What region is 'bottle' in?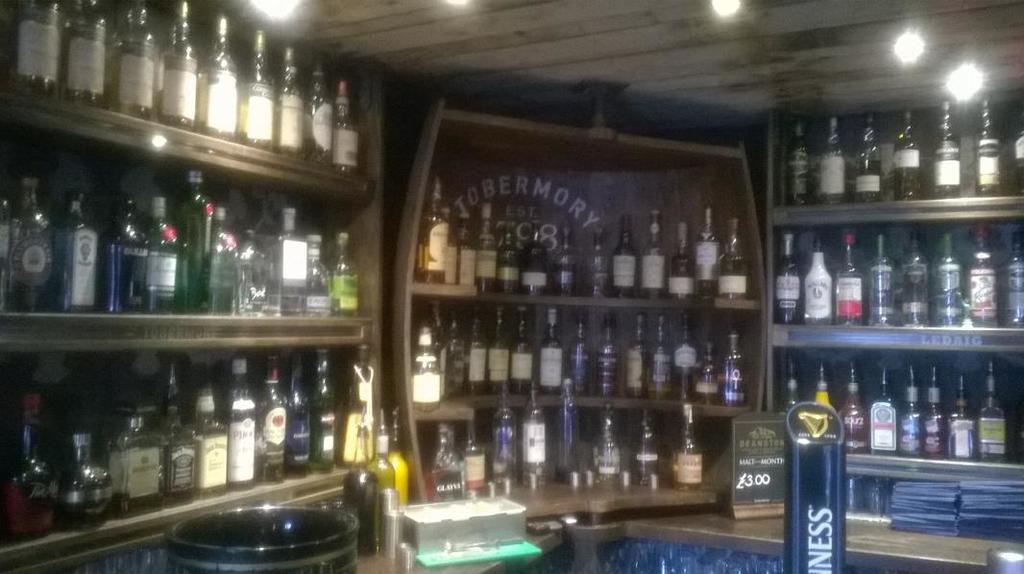
BBox(588, 228, 612, 297).
